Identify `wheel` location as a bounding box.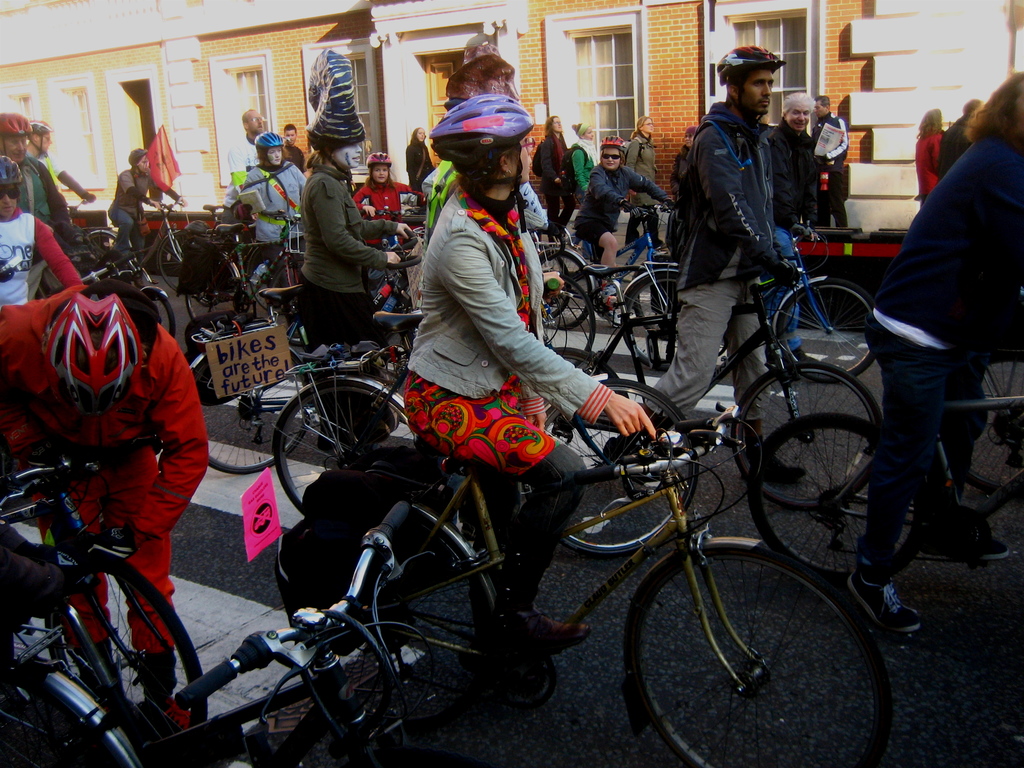
bbox(272, 380, 408, 519).
